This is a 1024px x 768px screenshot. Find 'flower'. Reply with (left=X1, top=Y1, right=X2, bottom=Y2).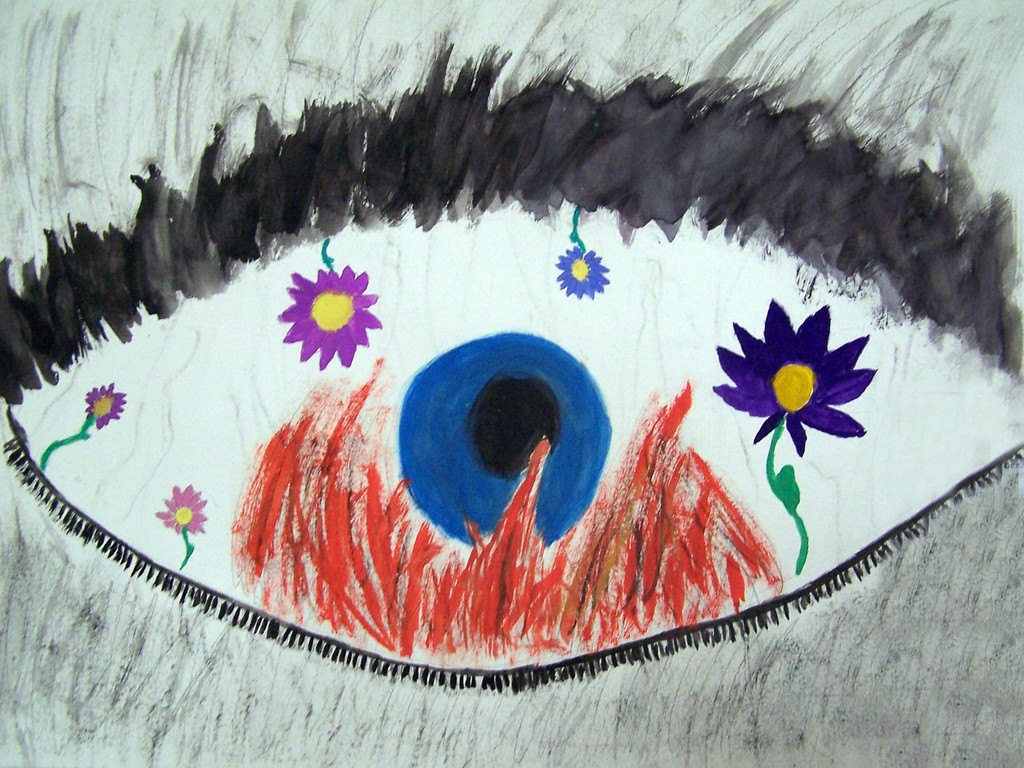
(left=160, top=486, right=207, bottom=534).
